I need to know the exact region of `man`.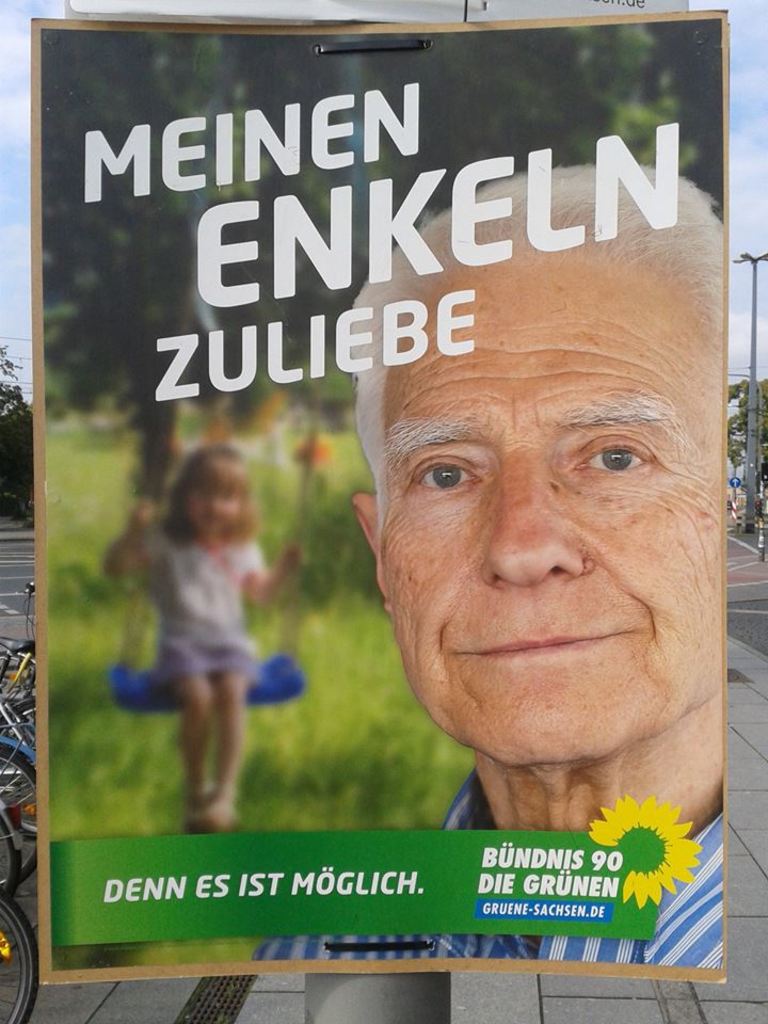
Region: [218, 210, 767, 890].
